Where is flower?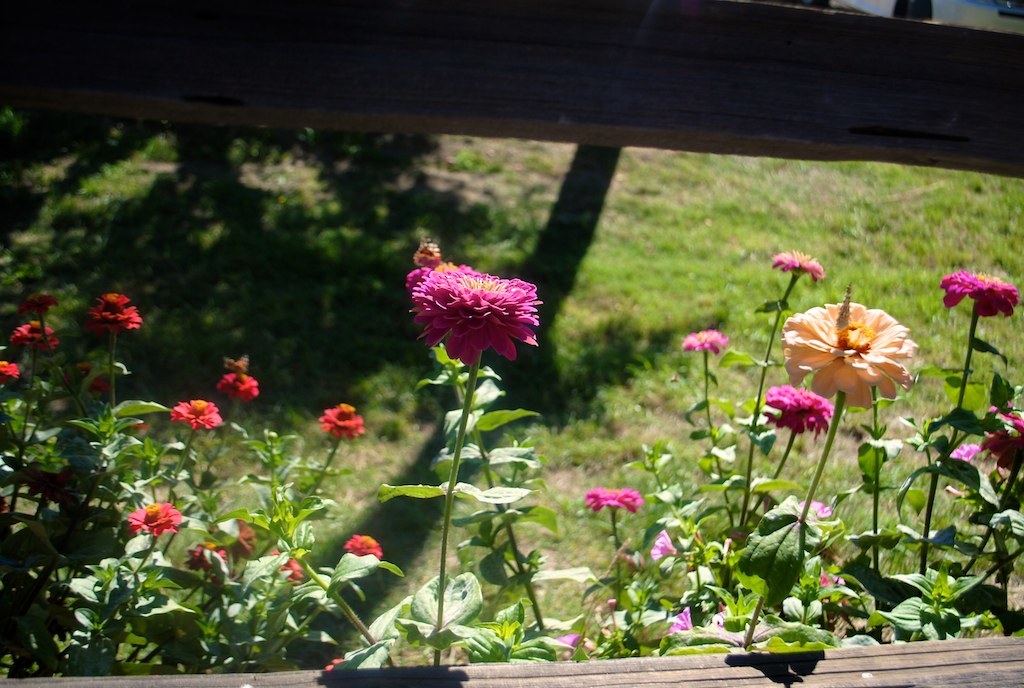
l=794, t=493, r=826, b=516.
